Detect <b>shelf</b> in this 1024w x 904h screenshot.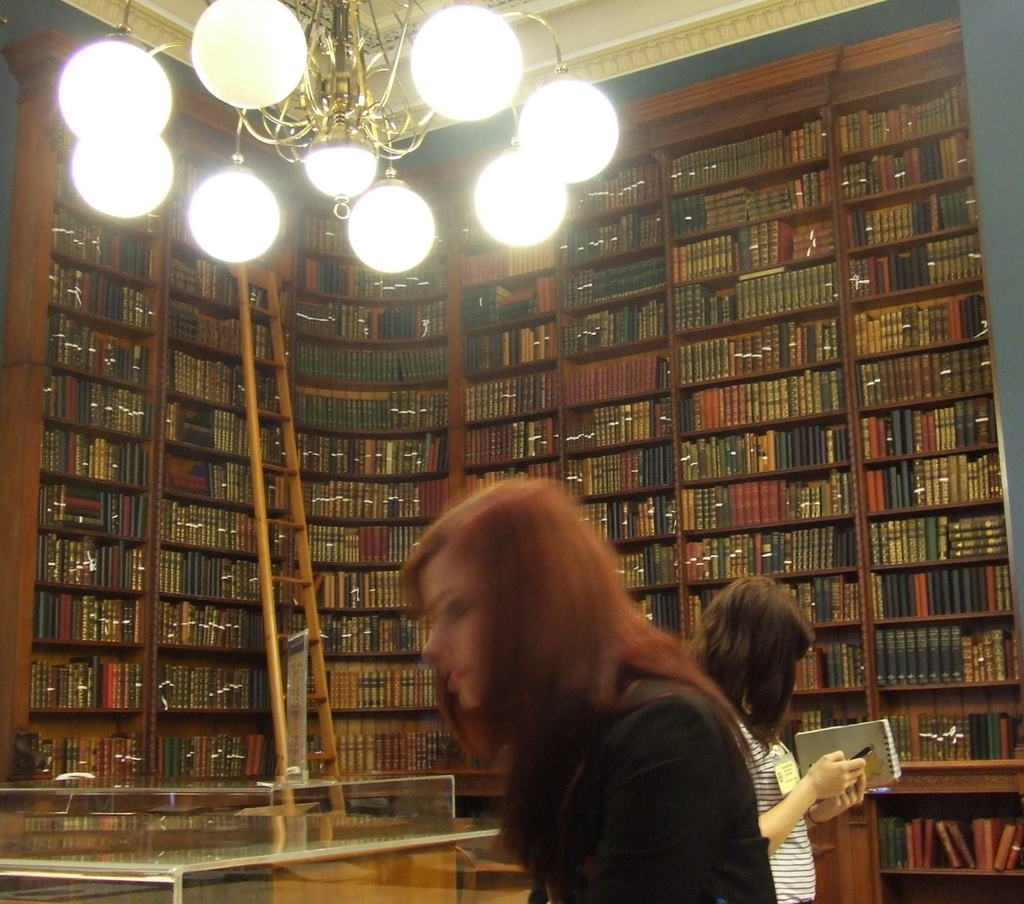
Detection: bbox=(44, 377, 148, 439).
